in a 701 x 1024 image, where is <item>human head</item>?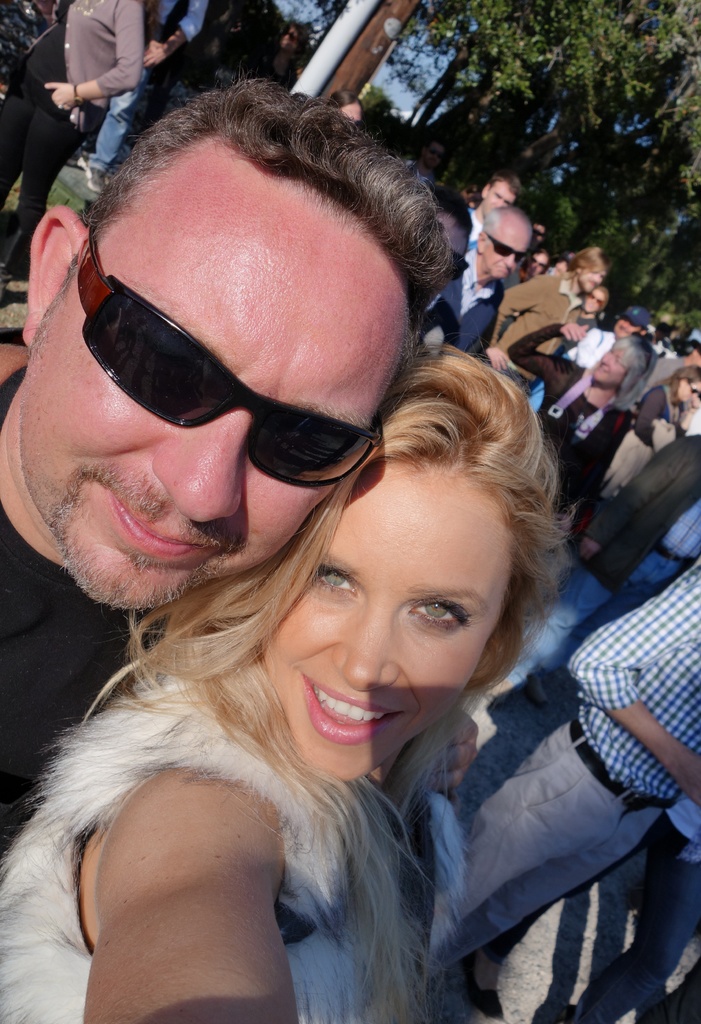
bbox=[527, 252, 551, 276].
